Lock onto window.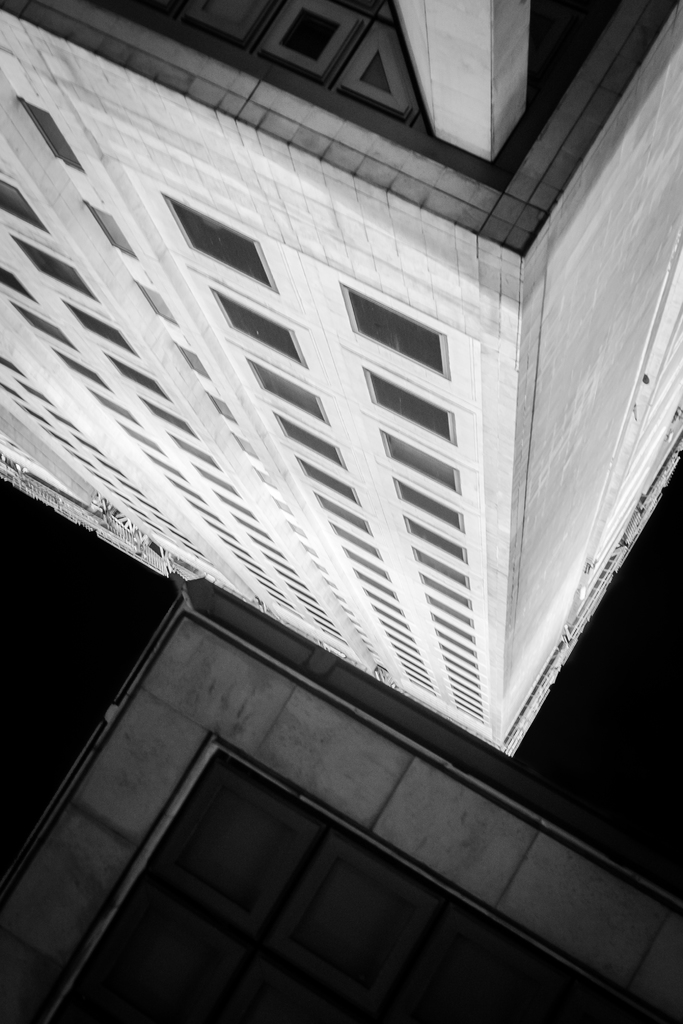
Locked: bbox(343, 285, 448, 382).
